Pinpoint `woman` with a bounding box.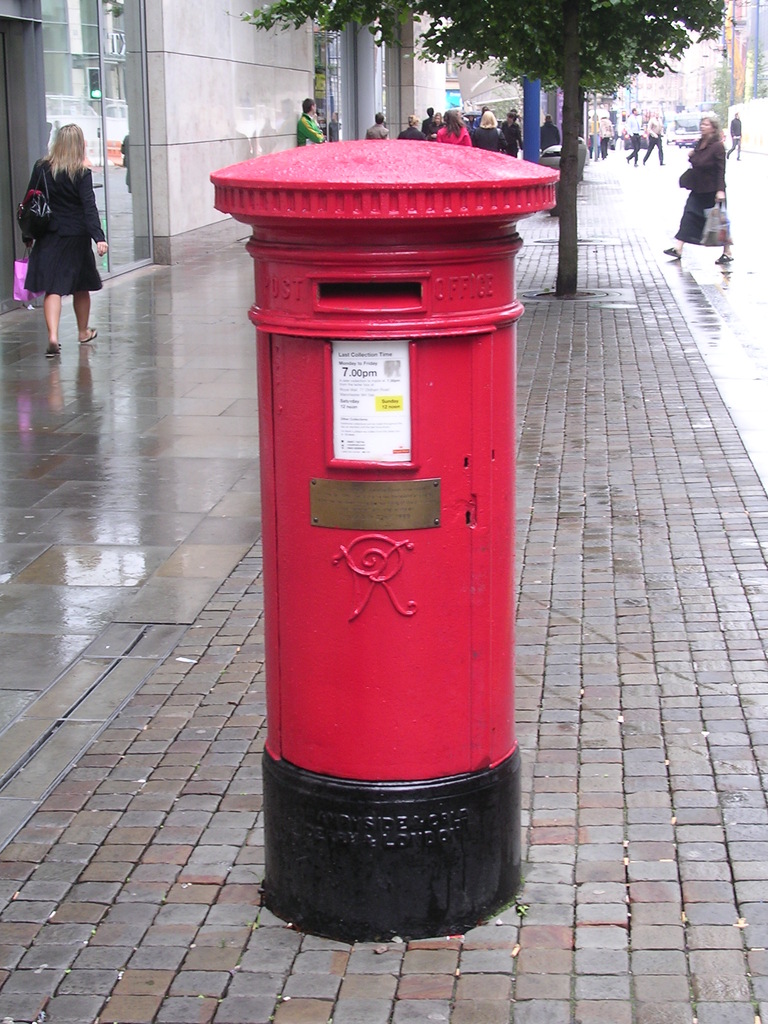
l=664, t=116, r=733, b=265.
